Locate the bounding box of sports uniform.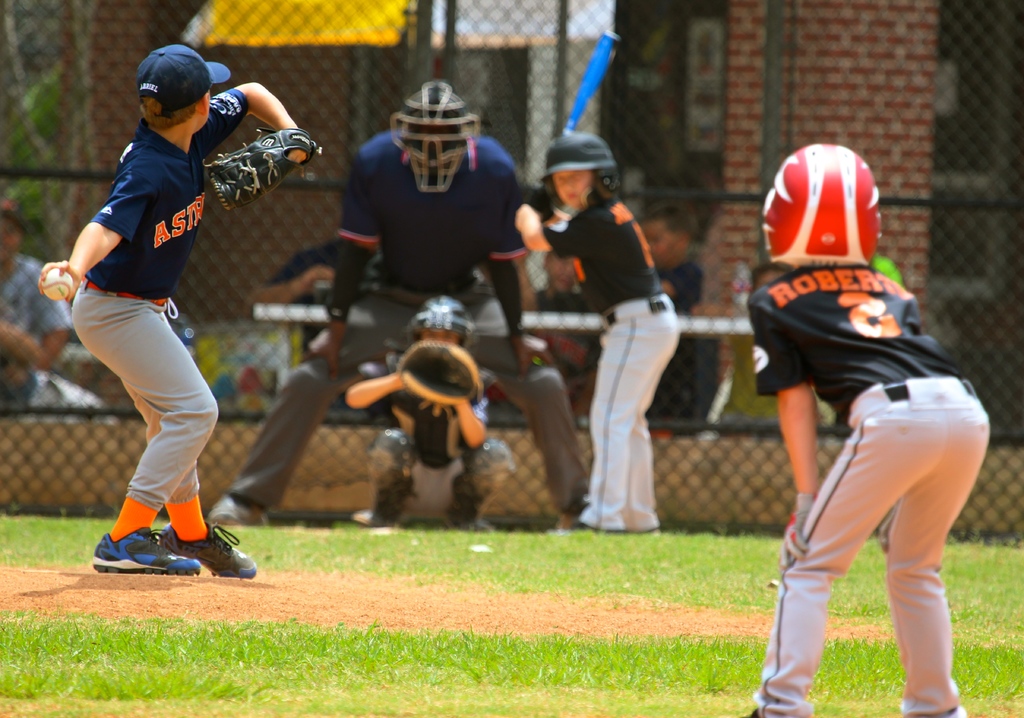
Bounding box: (left=64, top=33, right=329, bottom=587).
